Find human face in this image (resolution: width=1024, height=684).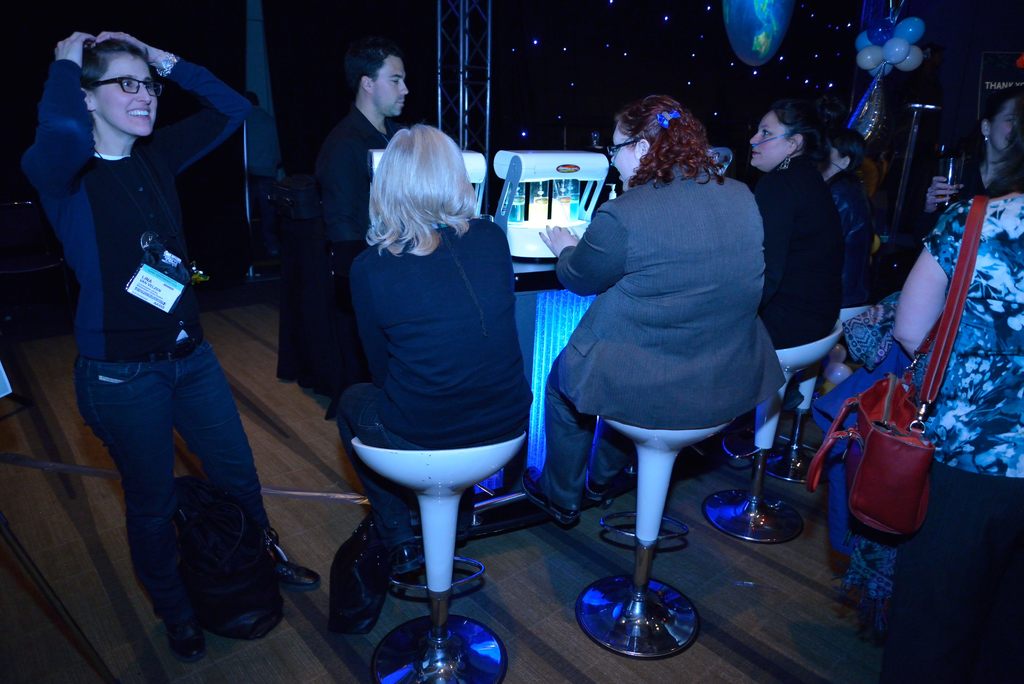
992/100/1018/151.
